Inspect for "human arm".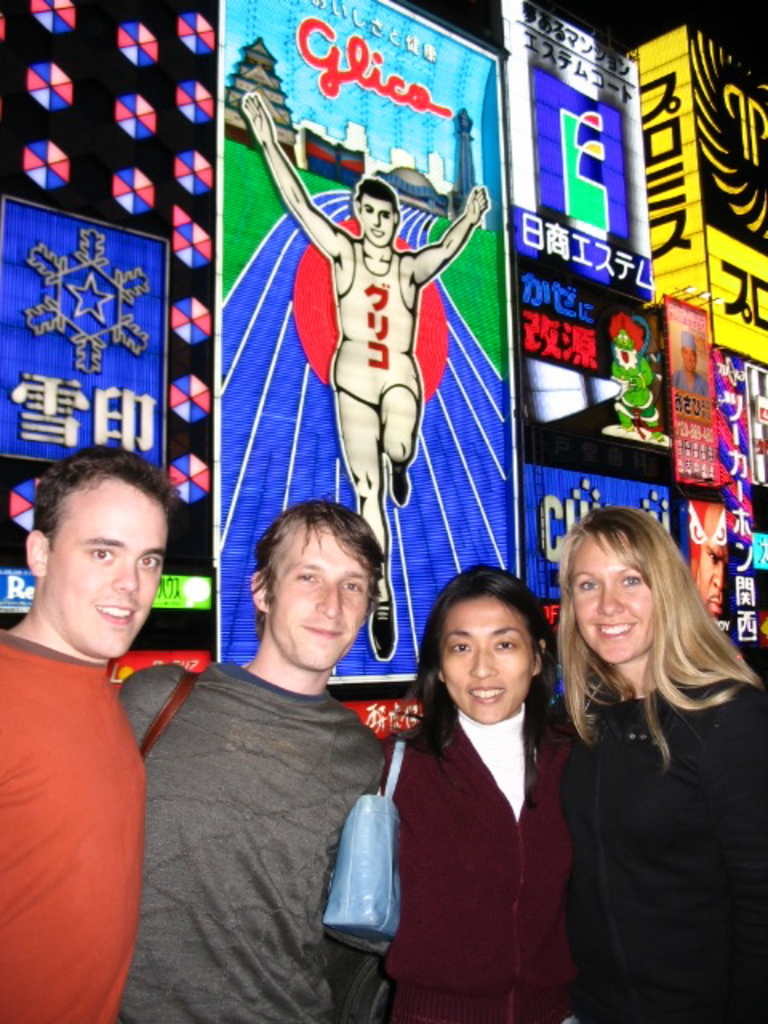
Inspection: locate(235, 96, 341, 250).
